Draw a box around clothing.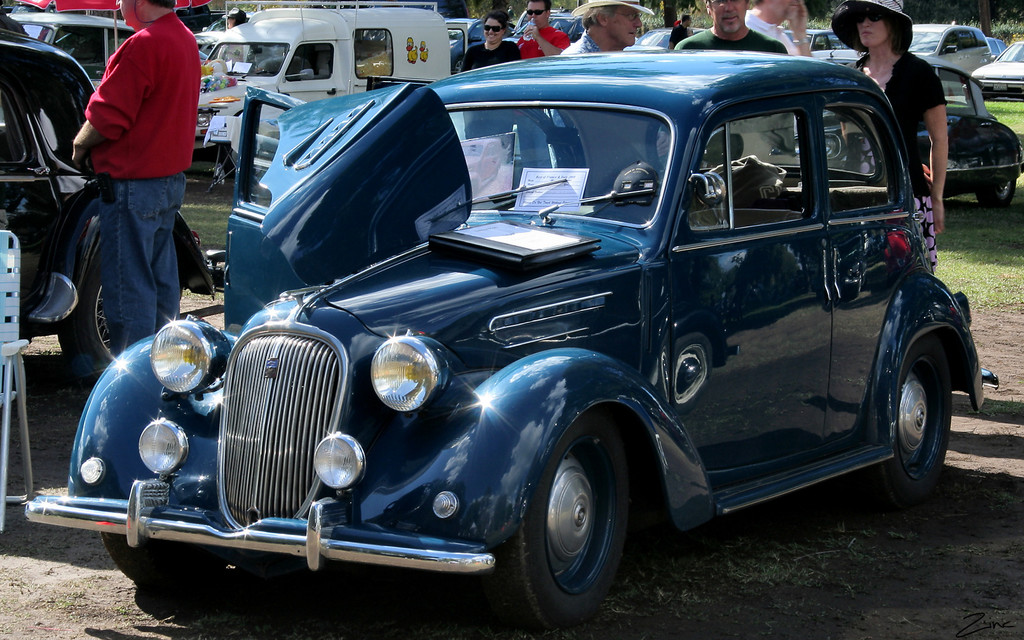
l=520, t=26, r=572, b=64.
